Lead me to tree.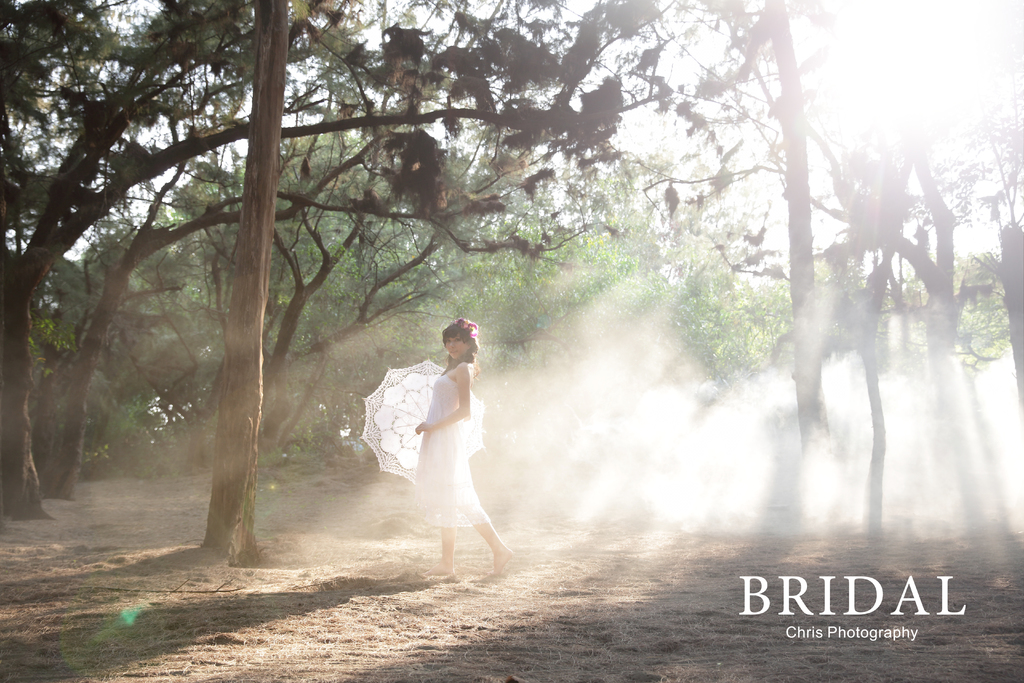
Lead to {"left": 634, "top": 0, "right": 869, "bottom": 531}.
